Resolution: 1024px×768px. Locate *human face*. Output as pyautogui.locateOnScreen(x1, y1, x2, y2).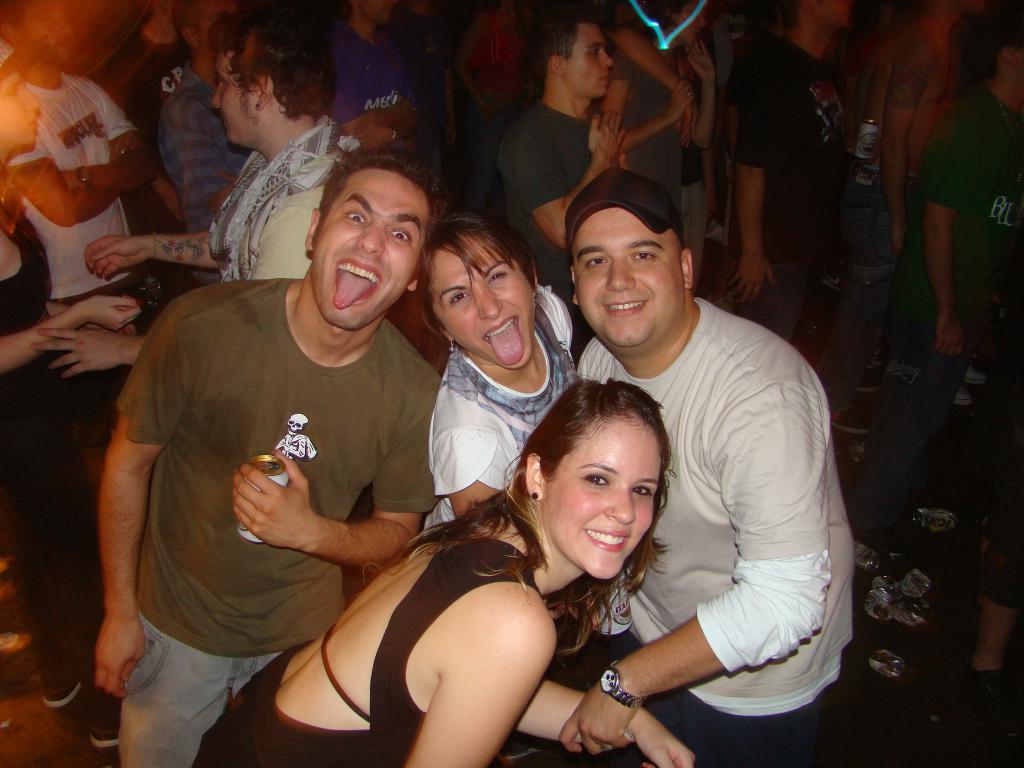
pyautogui.locateOnScreen(210, 45, 257, 145).
